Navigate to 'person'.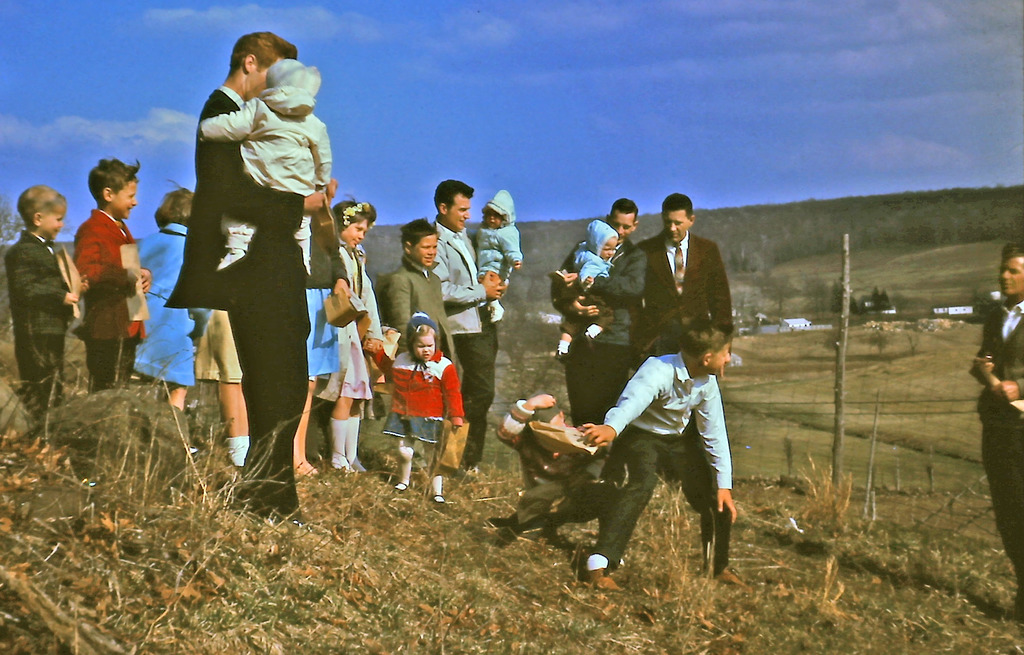
Navigation target: select_region(6, 185, 92, 407).
